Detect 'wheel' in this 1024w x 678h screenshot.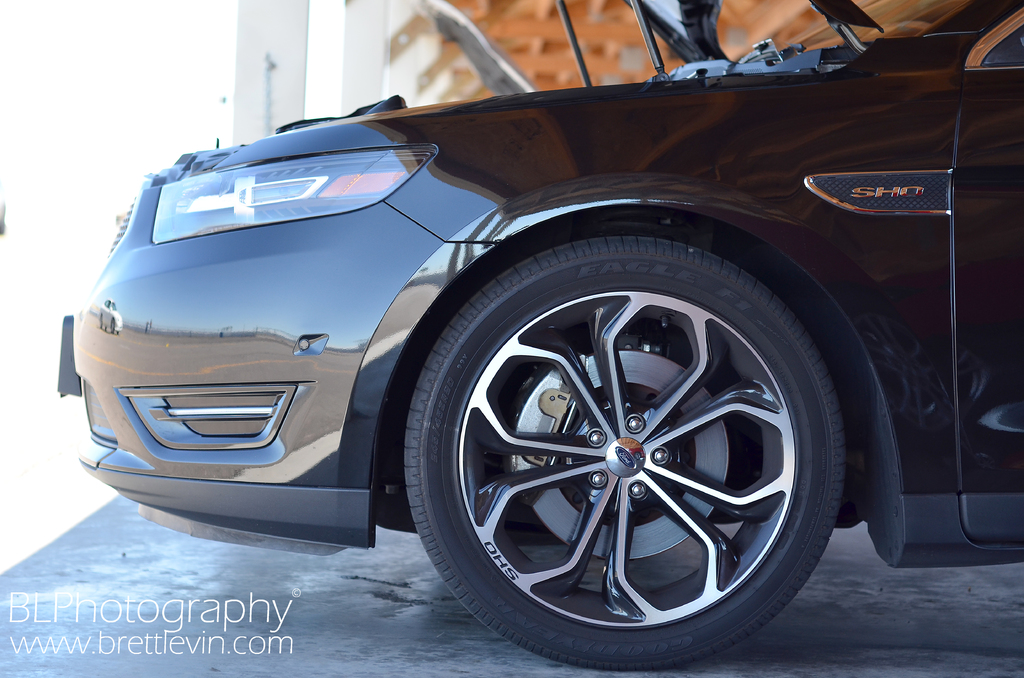
Detection: rect(393, 236, 836, 645).
